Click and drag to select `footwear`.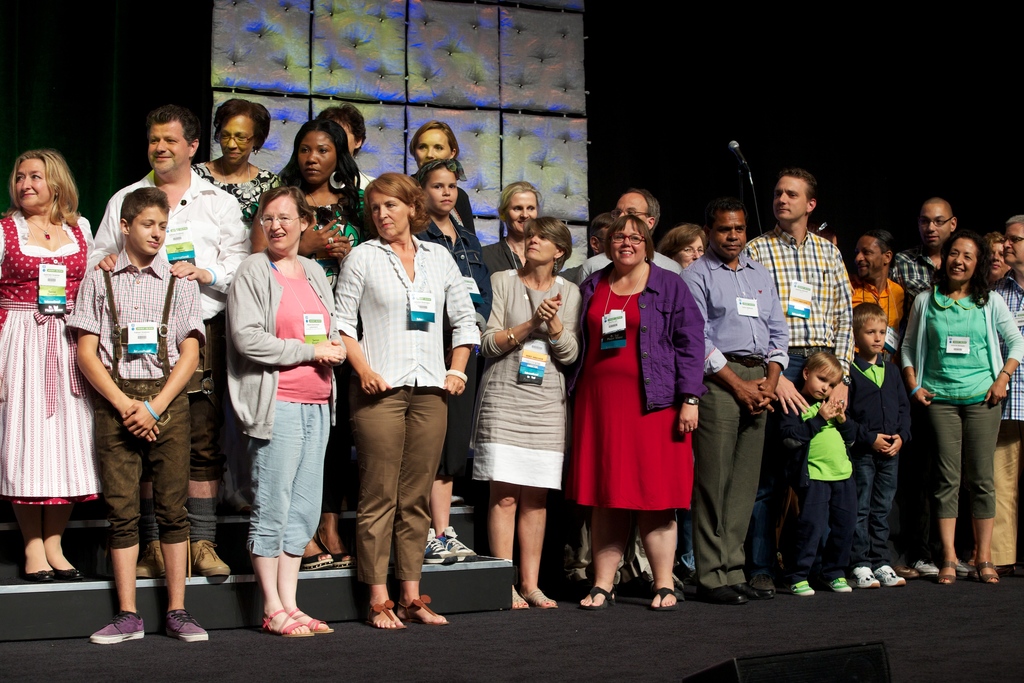
Selection: {"left": 524, "top": 591, "right": 557, "bottom": 607}.
